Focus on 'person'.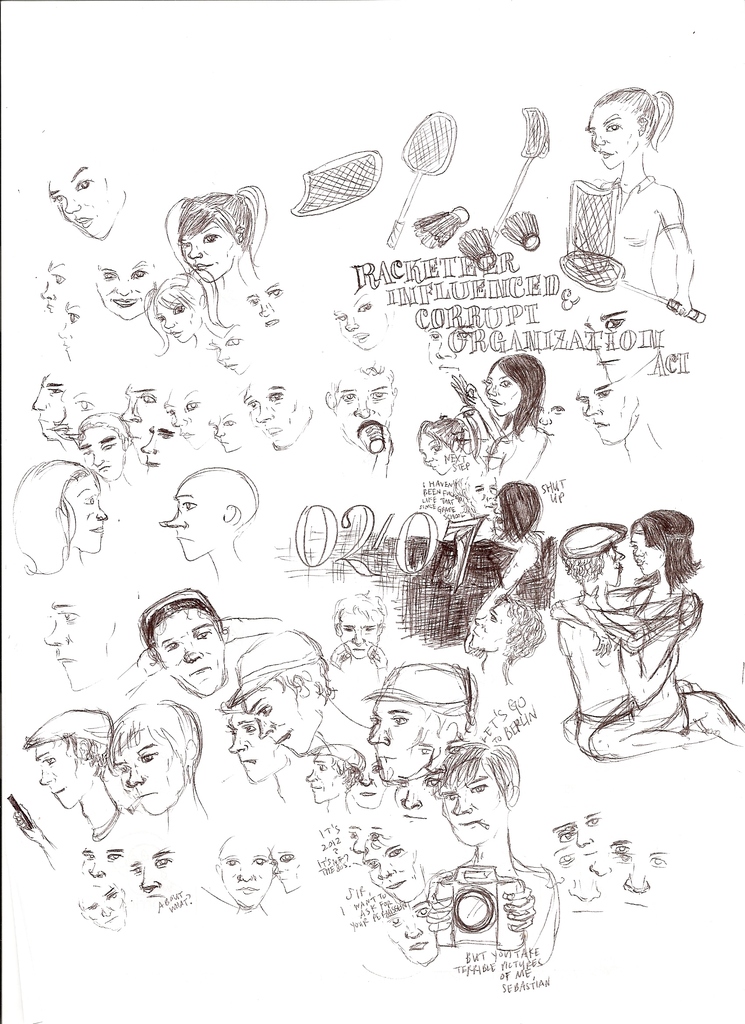
Focused at detection(579, 374, 669, 474).
